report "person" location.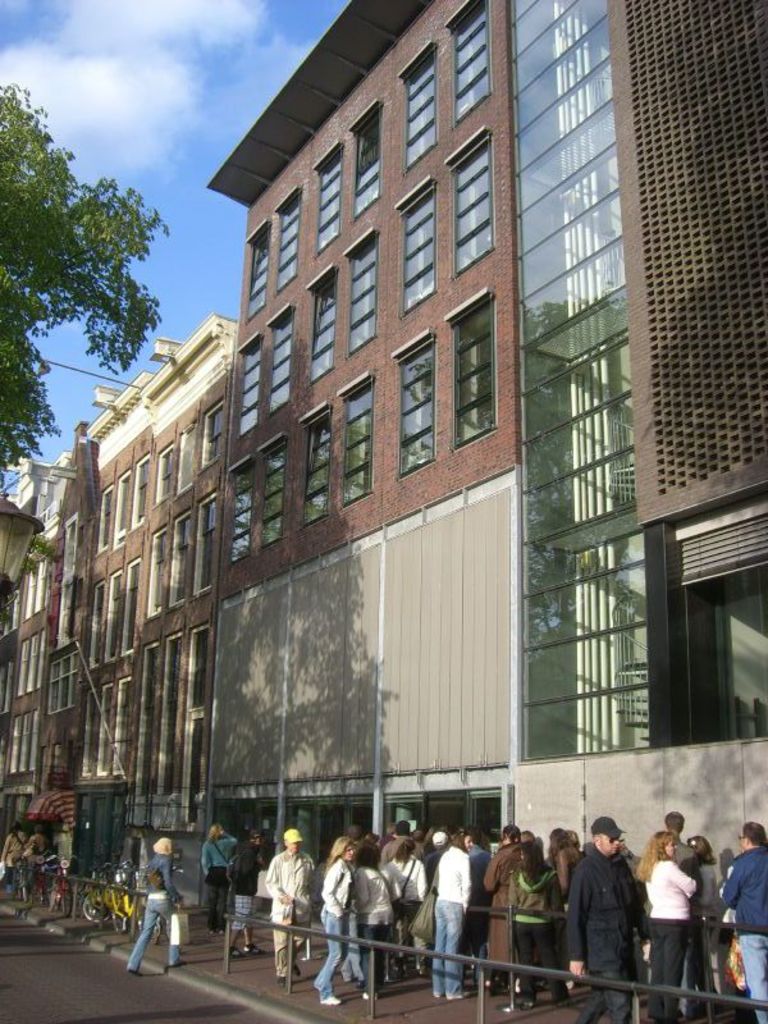
Report: detection(266, 831, 314, 979).
